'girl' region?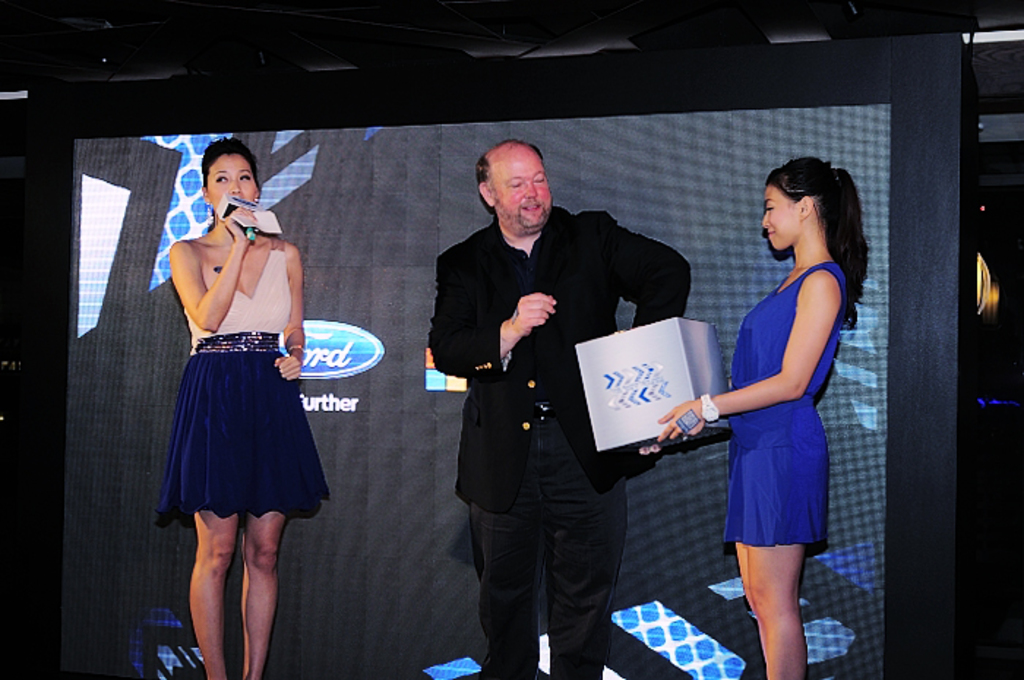
rect(159, 139, 331, 679)
